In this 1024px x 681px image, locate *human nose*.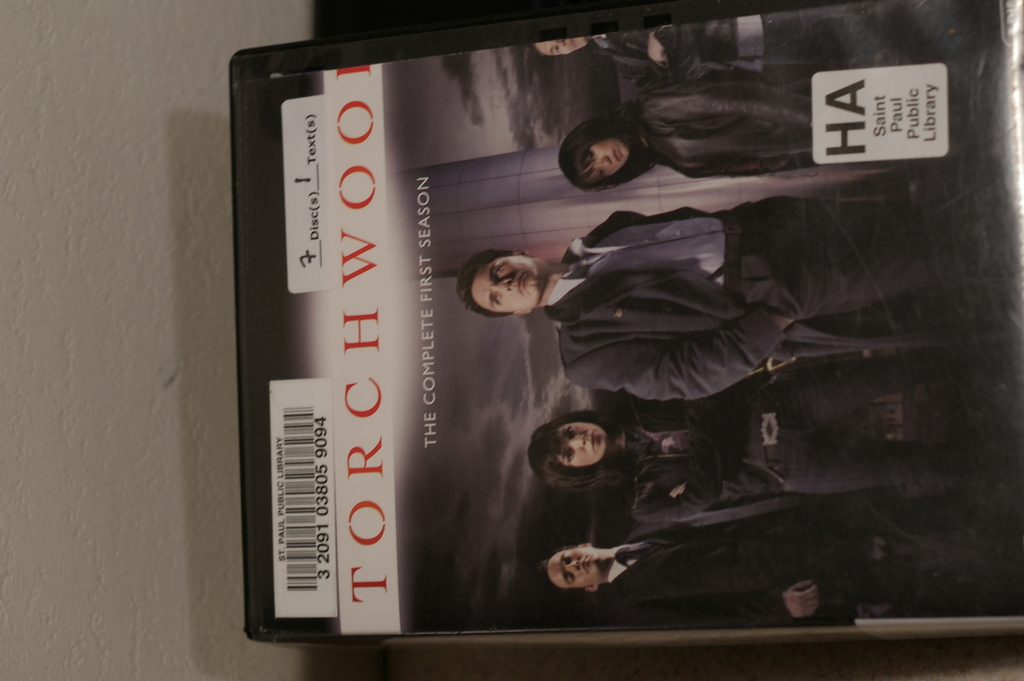
Bounding box: {"left": 598, "top": 154, "right": 611, "bottom": 167}.
